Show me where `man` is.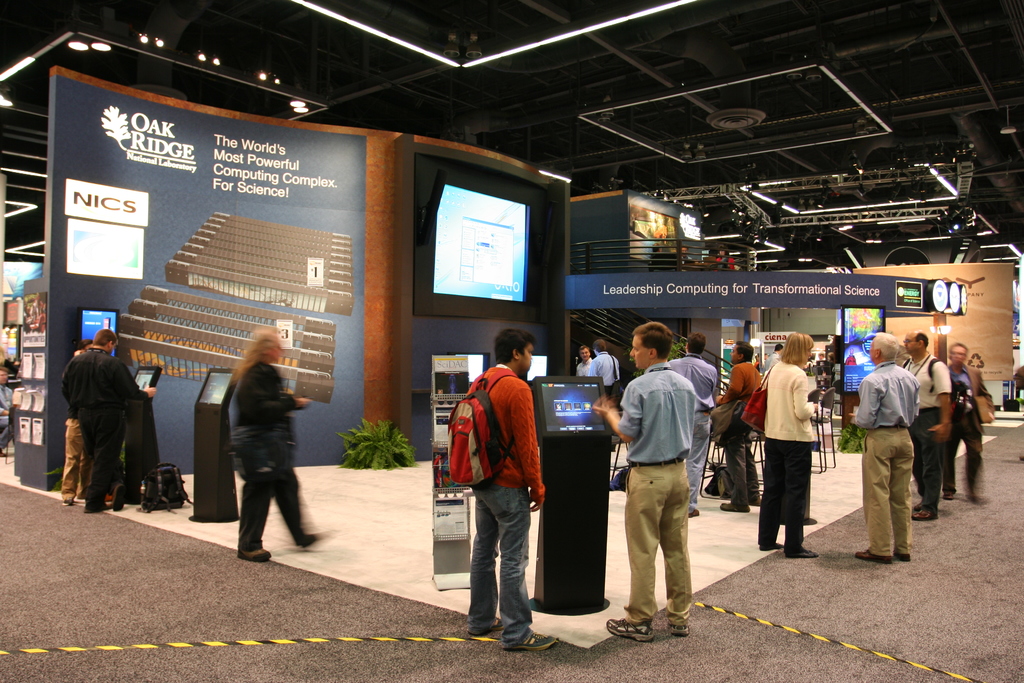
`man` is at crop(896, 327, 956, 523).
